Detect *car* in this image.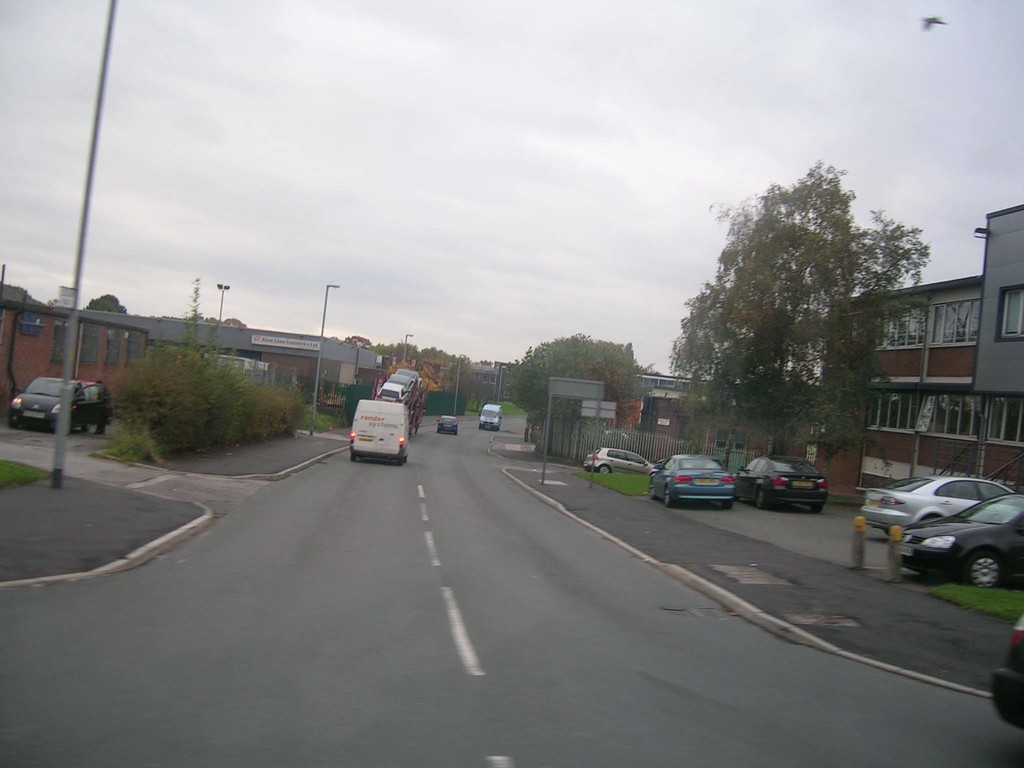
Detection: BBox(582, 442, 660, 477).
